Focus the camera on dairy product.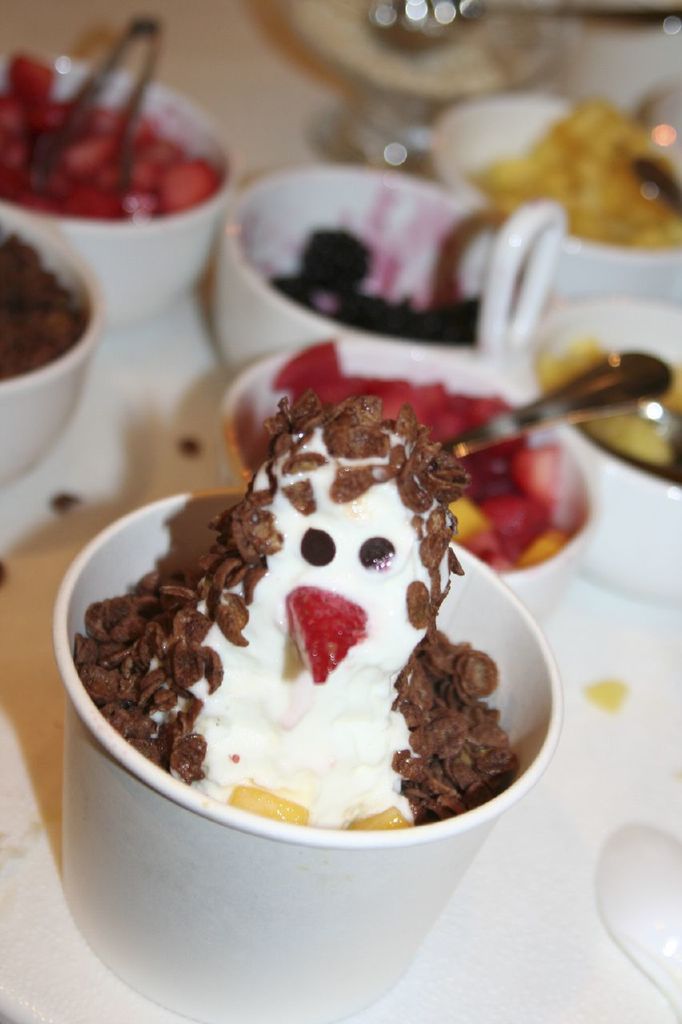
Focus region: left=86, top=389, right=517, bottom=873.
